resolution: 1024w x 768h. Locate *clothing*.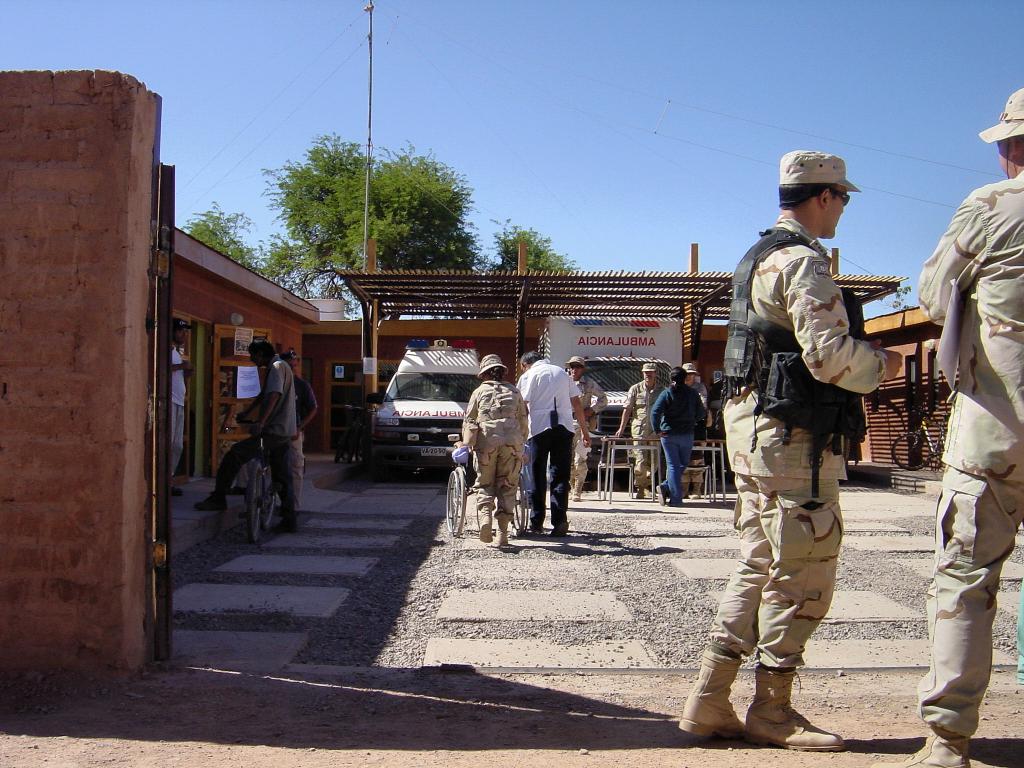
left=572, top=374, right=607, bottom=490.
